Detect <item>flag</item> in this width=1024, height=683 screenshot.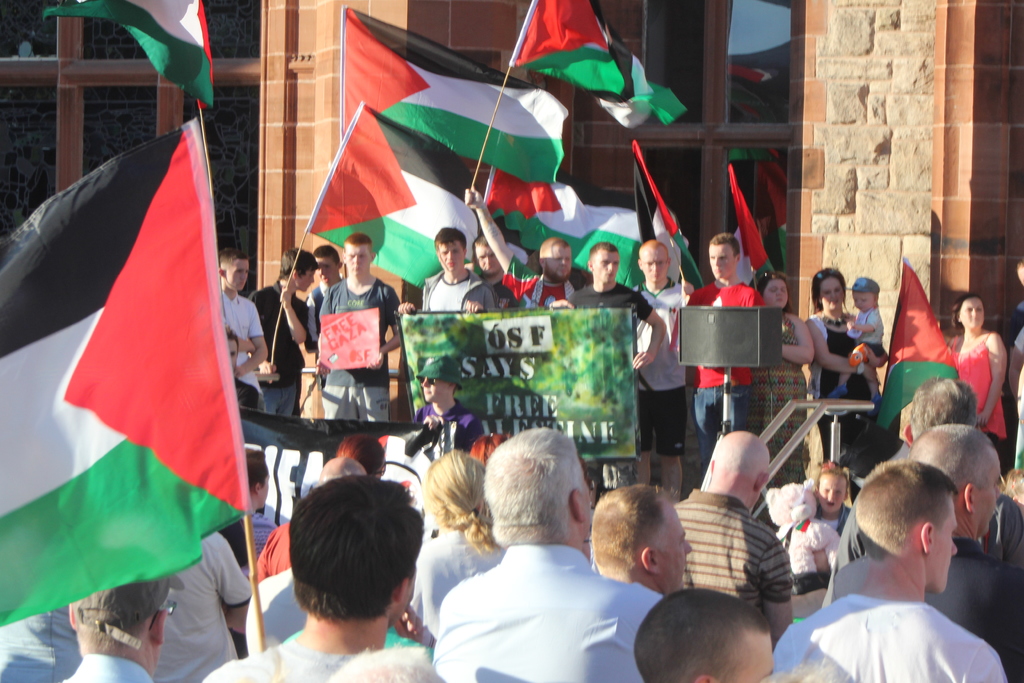
Detection: pyautogui.locateOnScreen(728, 163, 775, 301).
